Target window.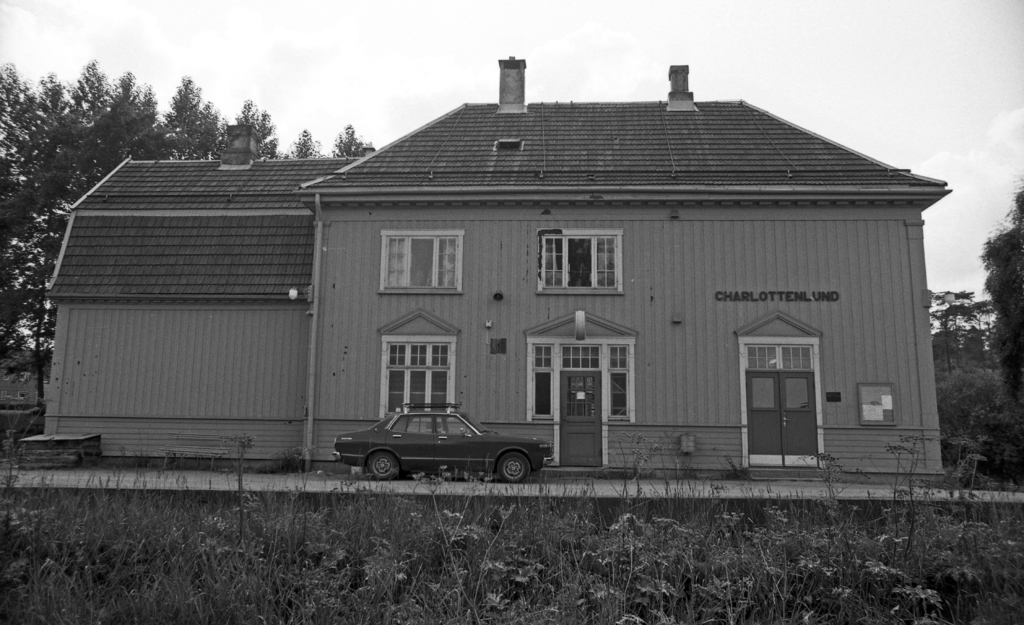
Target region: <region>561, 345, 604, 369</region>.
